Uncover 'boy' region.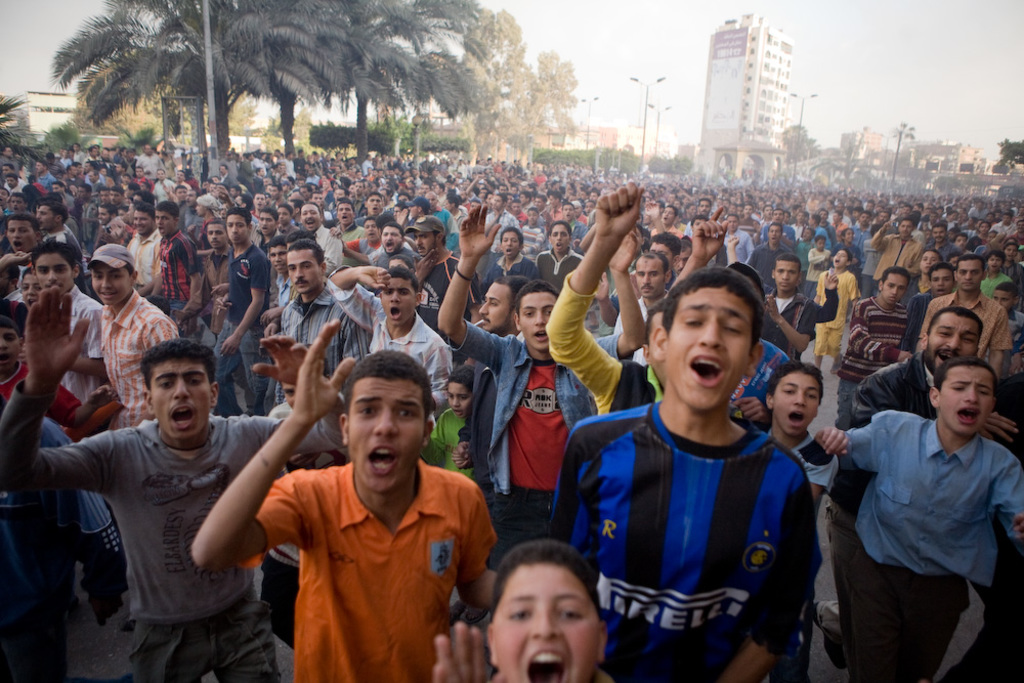
Uncovered: <region>827, 268, 907, 431</region>.
